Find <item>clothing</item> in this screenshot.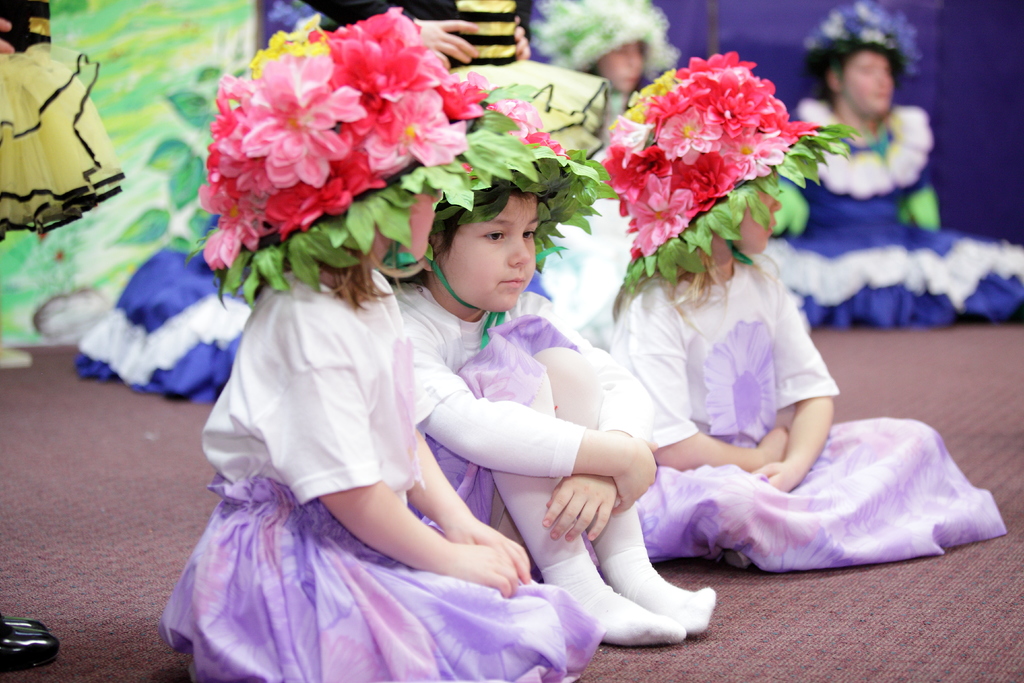
The bounding box for <item>clothing</item> is (753,93,1023,329).
